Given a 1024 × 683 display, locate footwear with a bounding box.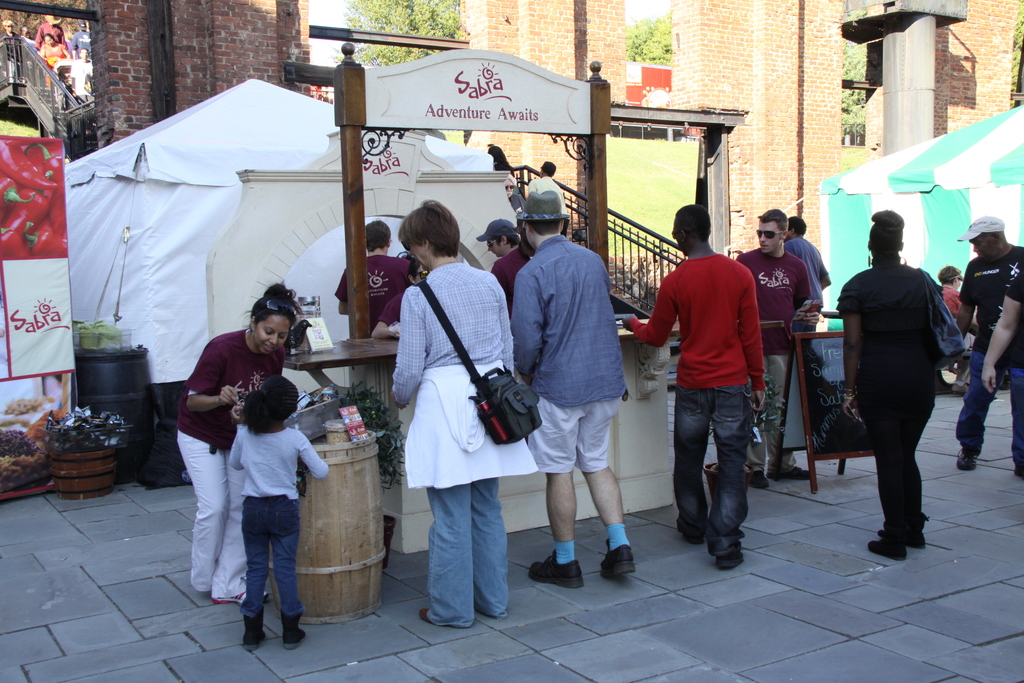
Located: x1=868, y1=537, x2=904, y2=561.
